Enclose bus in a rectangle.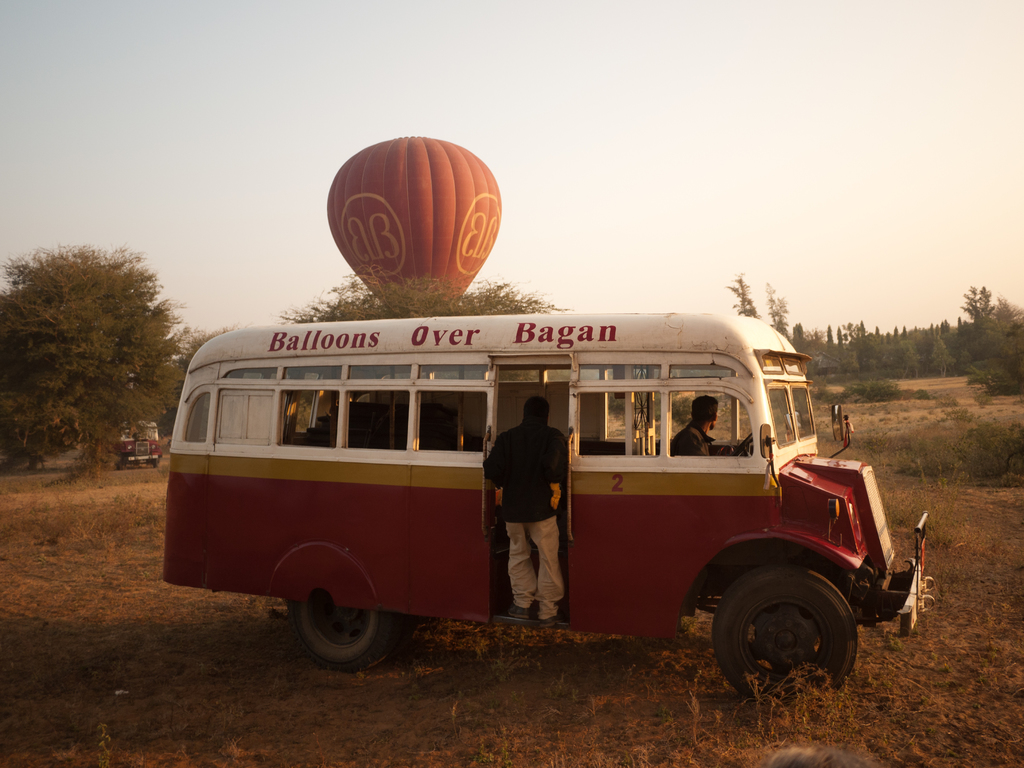
locate(161, 315, 934, 703).
